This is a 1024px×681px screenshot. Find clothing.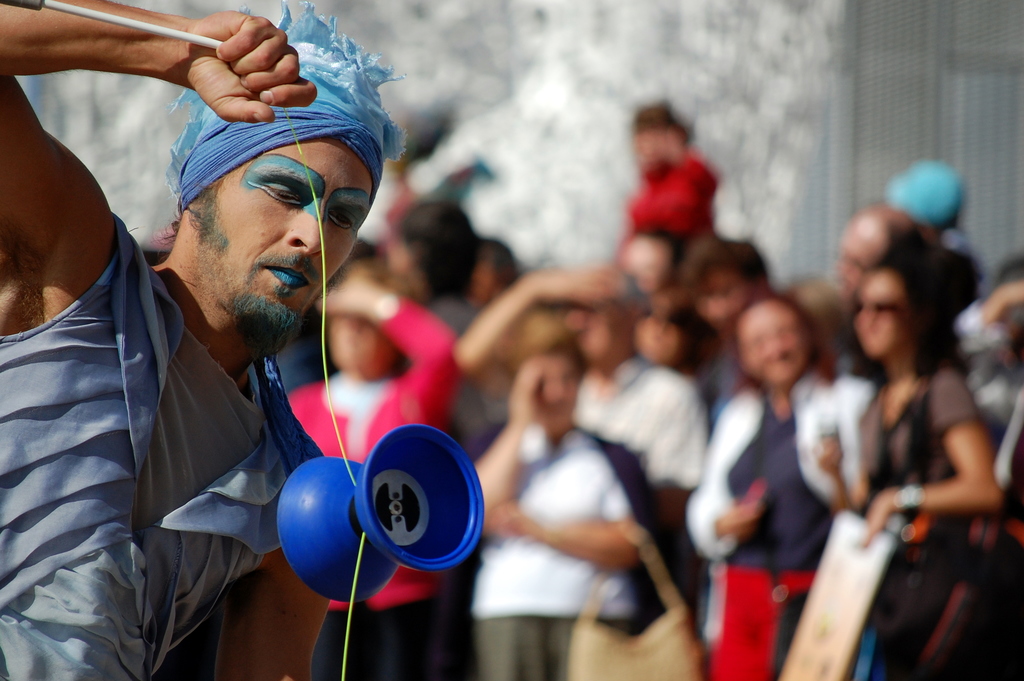
Bounding box: {"x1": 686, "y1": 381, "x2": 866, "y2": 680}.
